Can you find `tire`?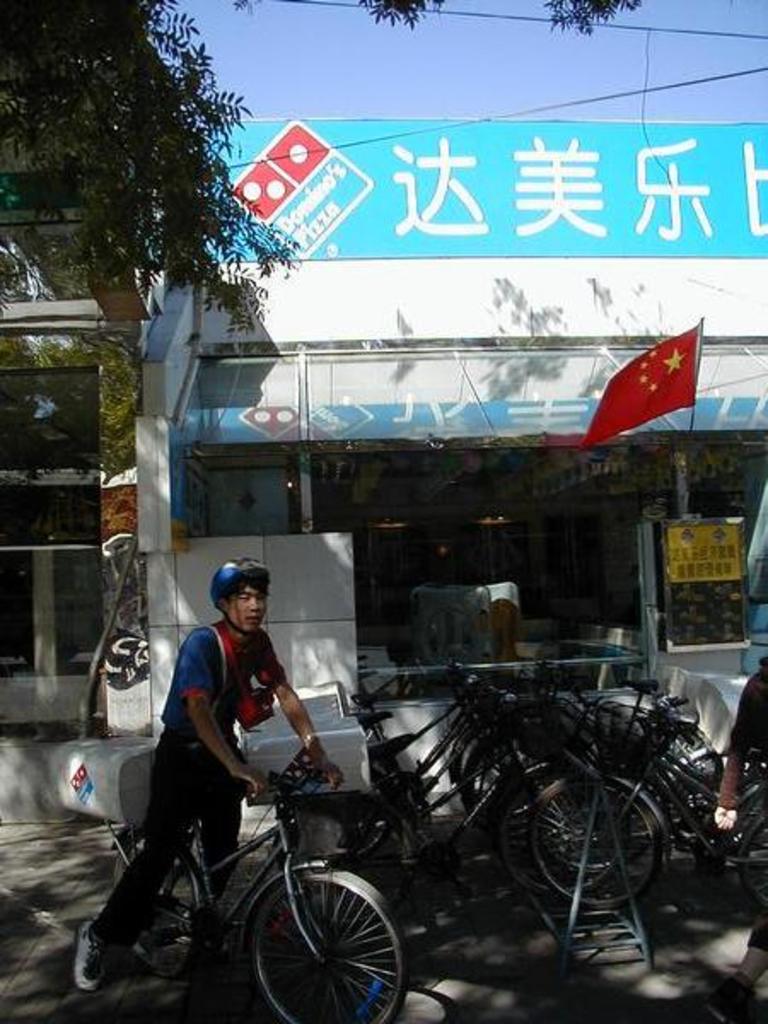
Yes, bounding box: pyautogui.locateOnScreen(478, 732, 579, 836).
